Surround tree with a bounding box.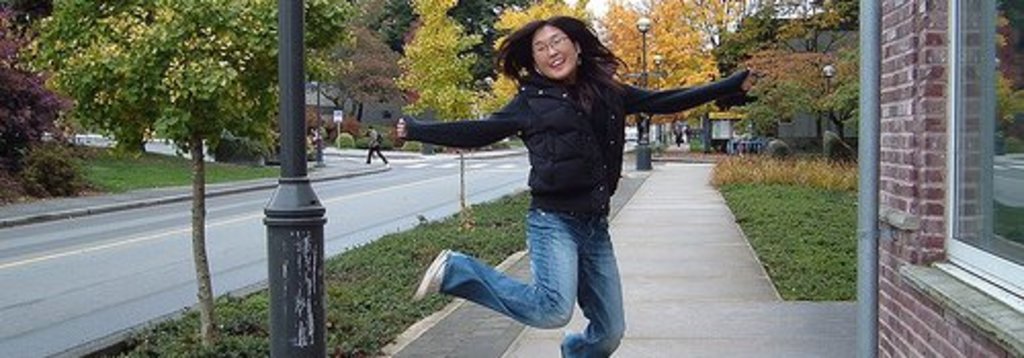
[x1=20, y1=0, x2=358, y2=352].
